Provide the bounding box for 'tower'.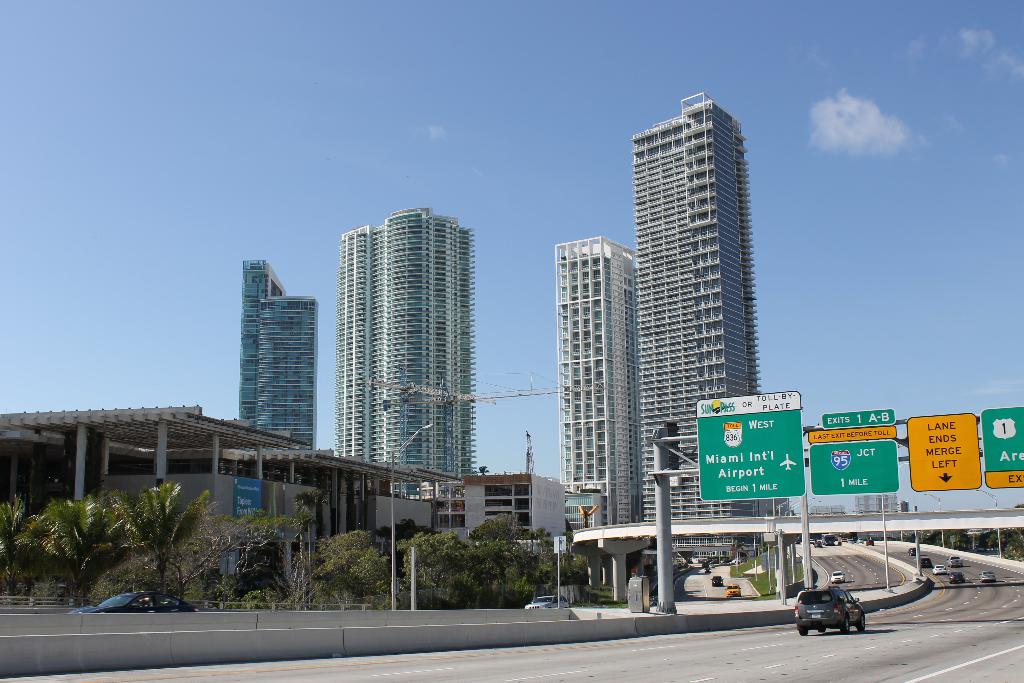
[x1=309, y1=184, x2=497, y2=498].
